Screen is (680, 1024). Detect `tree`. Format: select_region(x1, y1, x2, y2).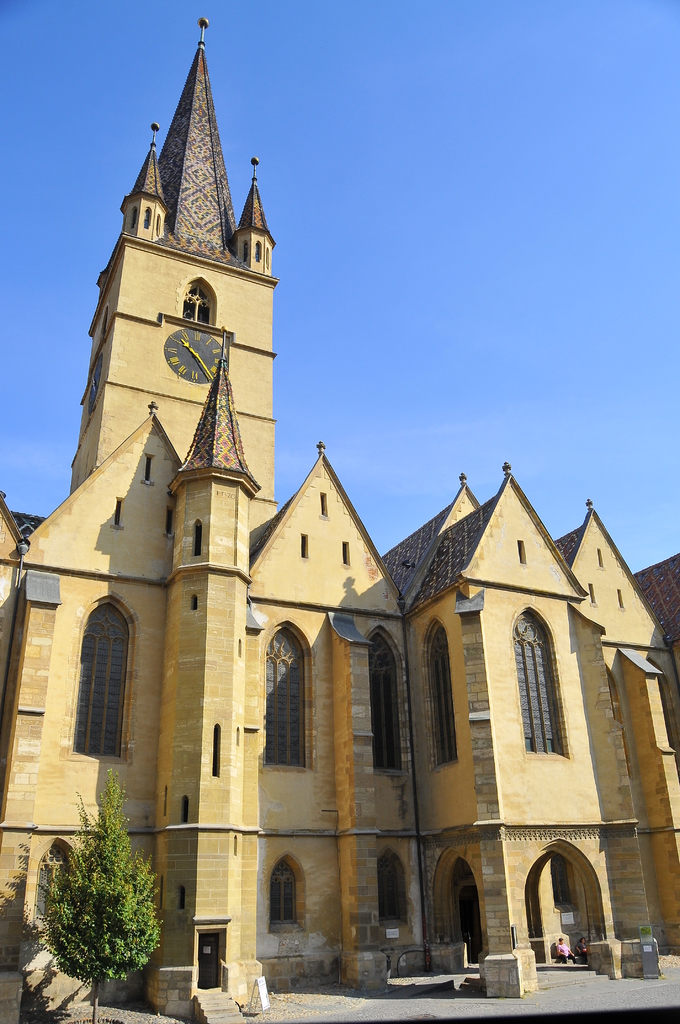
select_region(22, 764, 167, 1023).
